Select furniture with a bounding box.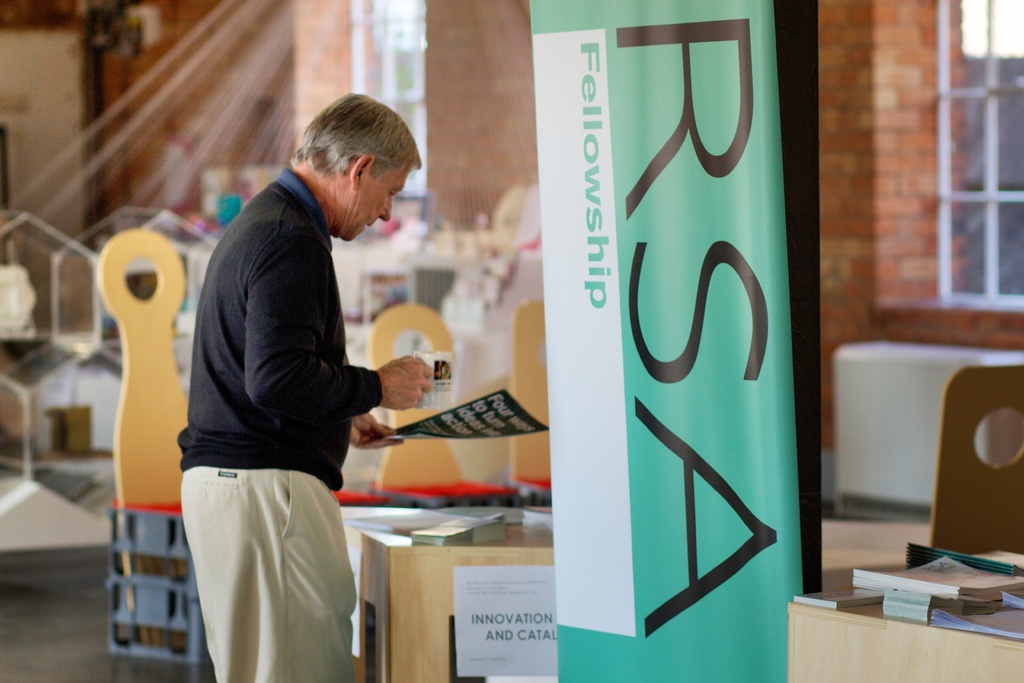
833/332/1021/525.
